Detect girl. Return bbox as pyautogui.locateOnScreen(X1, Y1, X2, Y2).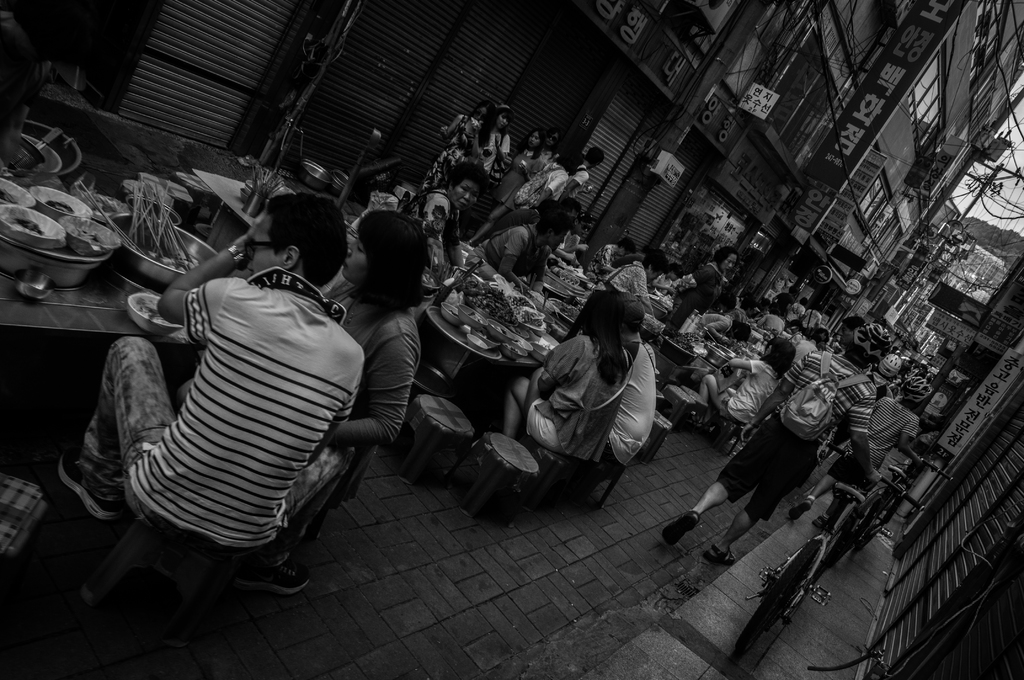
pyautogui.locateOnScreen(701, 337, 796, 426).
